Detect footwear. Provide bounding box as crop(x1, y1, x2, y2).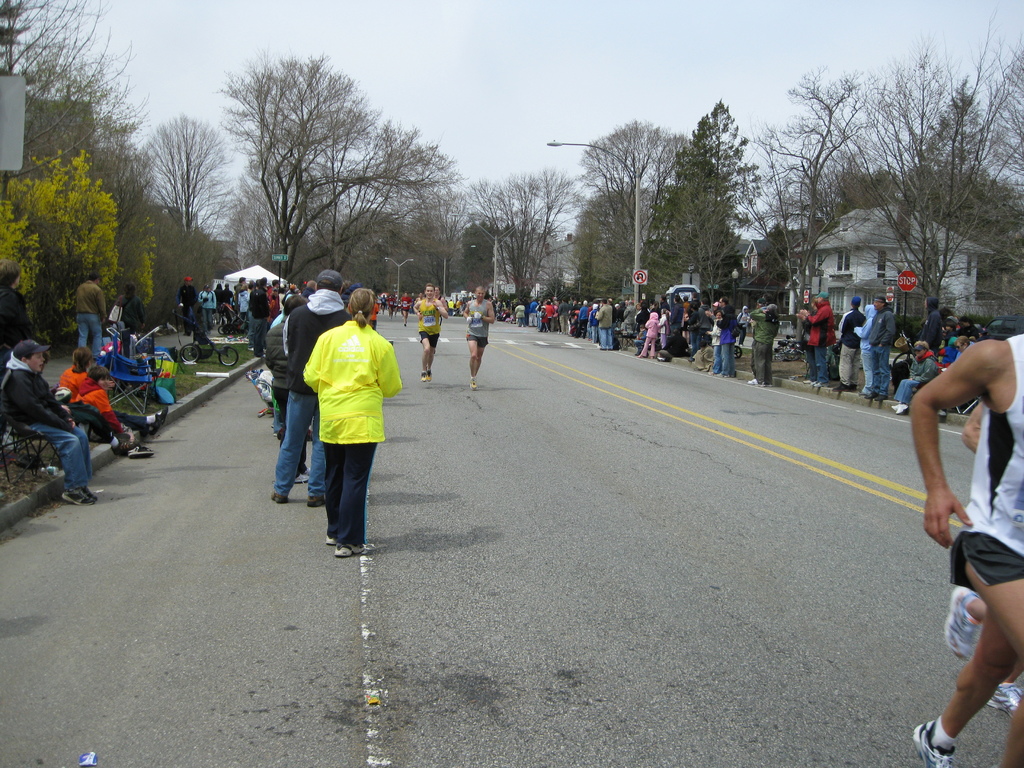
crop(747, 378, 758, 384).
